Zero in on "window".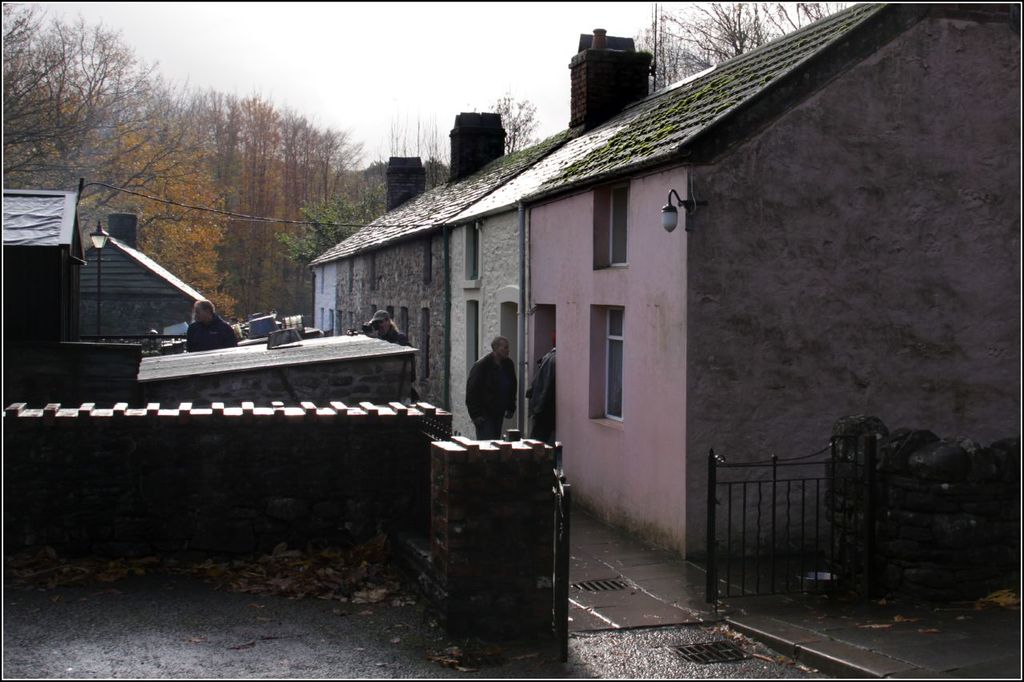
Zeroed in: BBox(472, 305, 482, 359).
